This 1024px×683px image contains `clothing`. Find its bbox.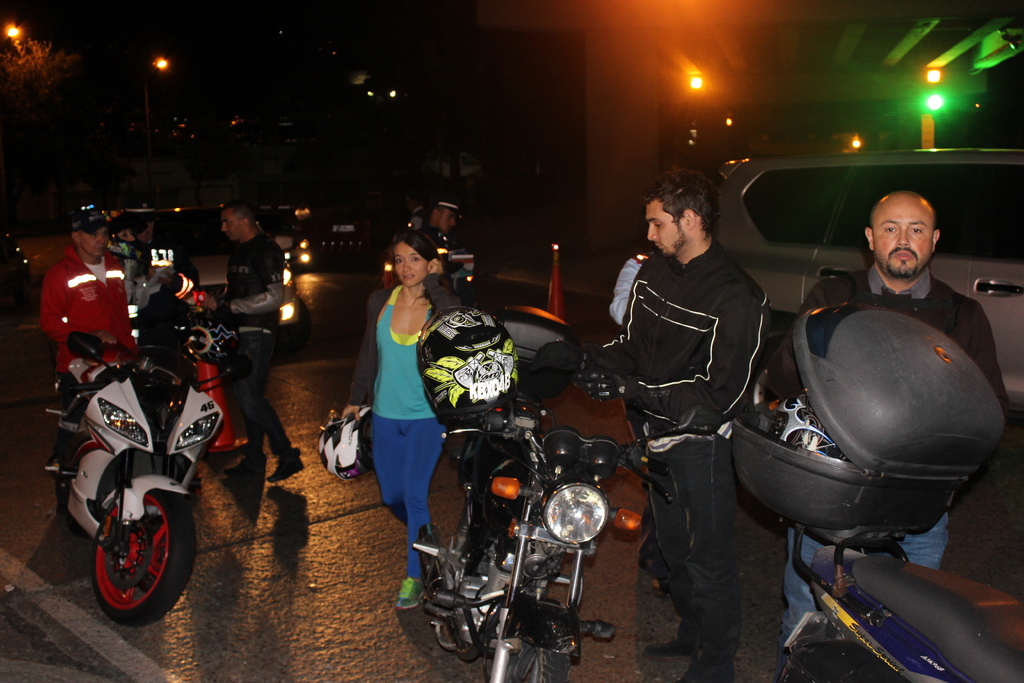
bbox(408, 202, 435, 228).
